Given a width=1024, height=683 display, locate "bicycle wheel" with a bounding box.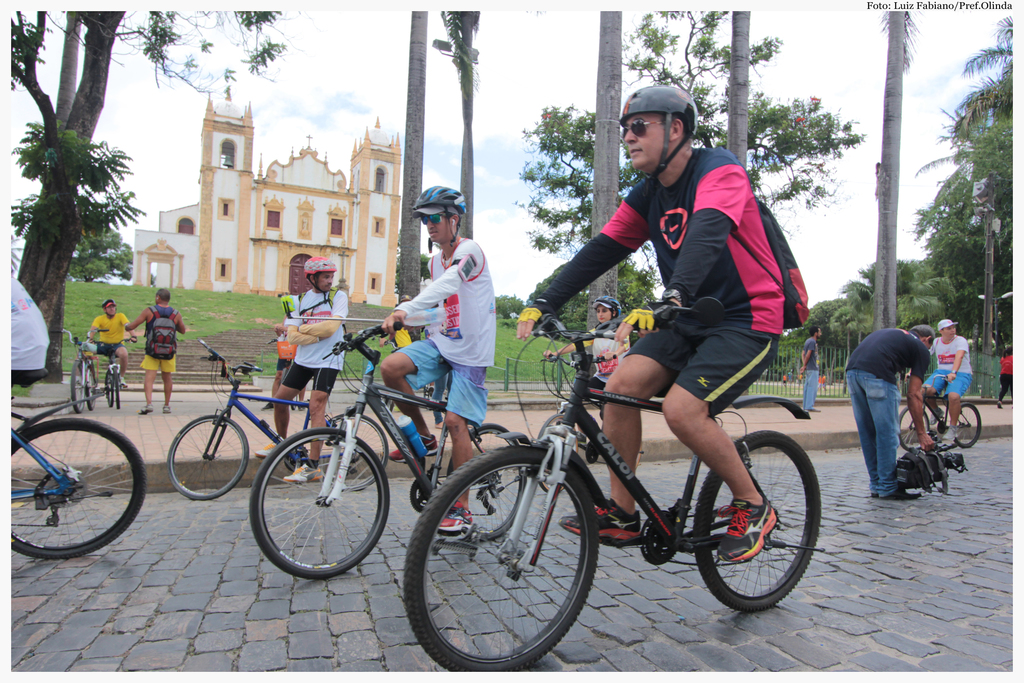
Located: x1=695, y1=428, x2=826, y2=617.
